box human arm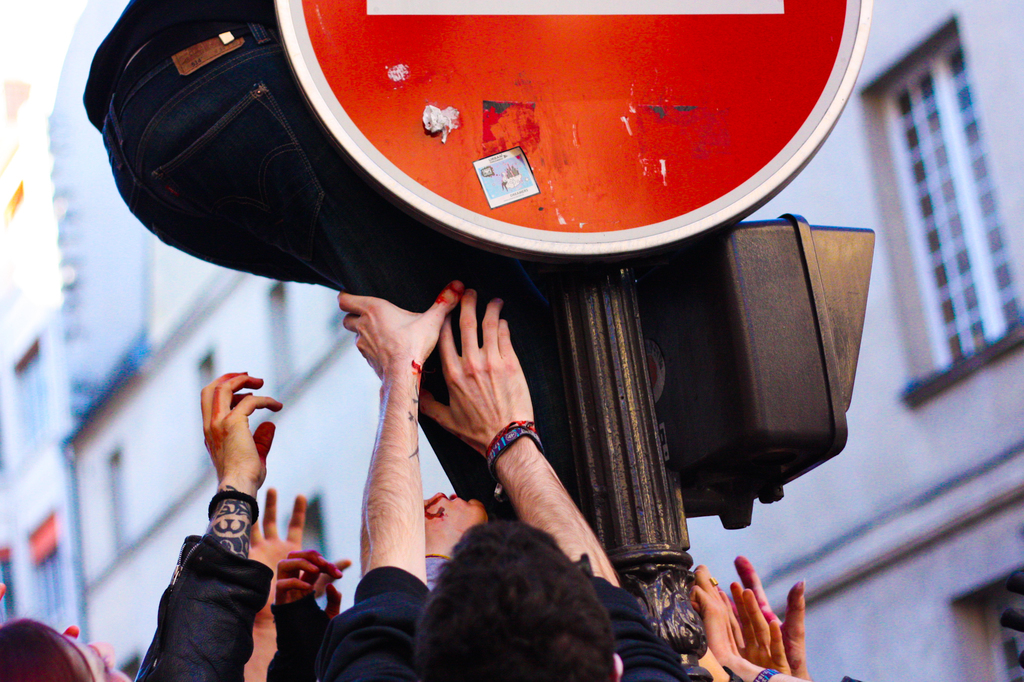
{"left": 116, "top": 350, "right": 247, "bottom": 681}
